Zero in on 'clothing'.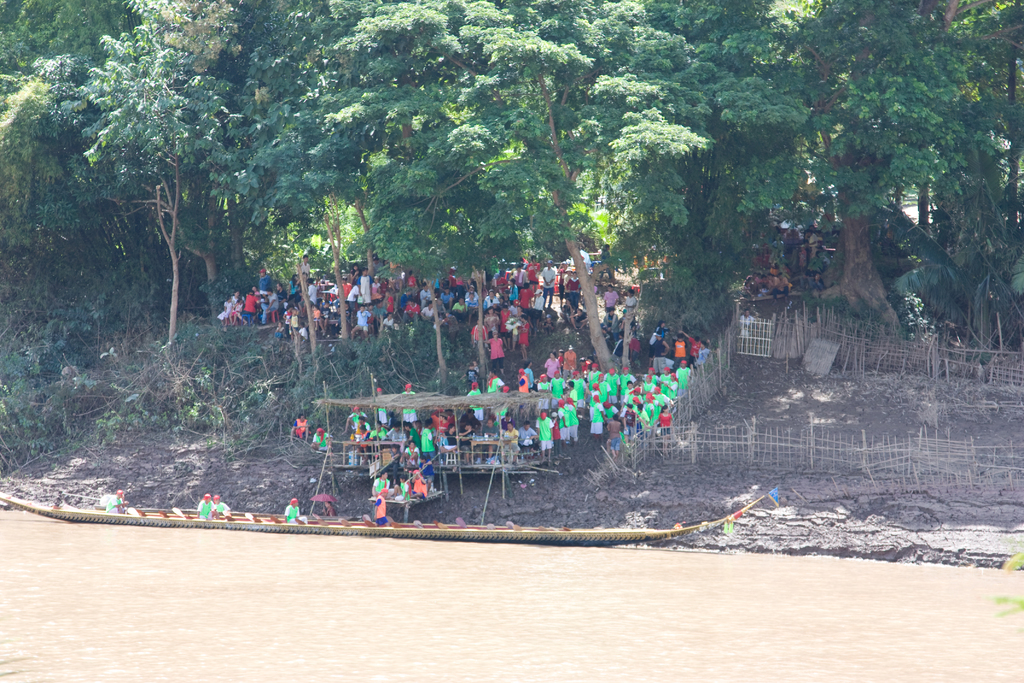
Zeroed in: 602,290,618,305.
